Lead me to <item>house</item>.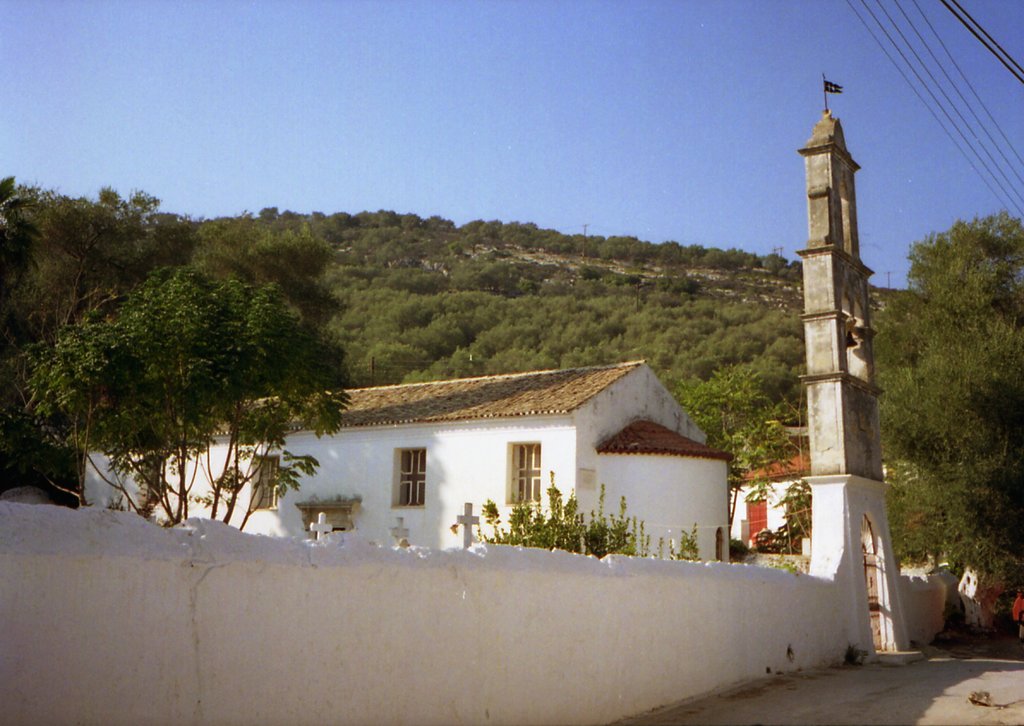
Lead to <box>84,356,740,563</box>.
